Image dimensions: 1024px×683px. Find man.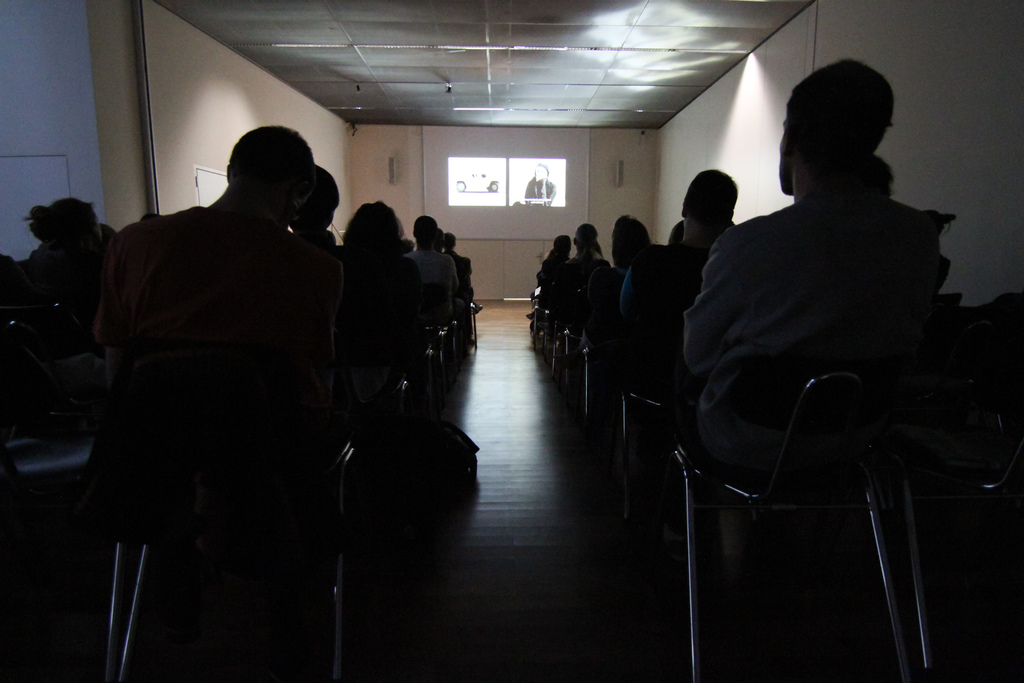
locate(619, 168, 736, 368).
